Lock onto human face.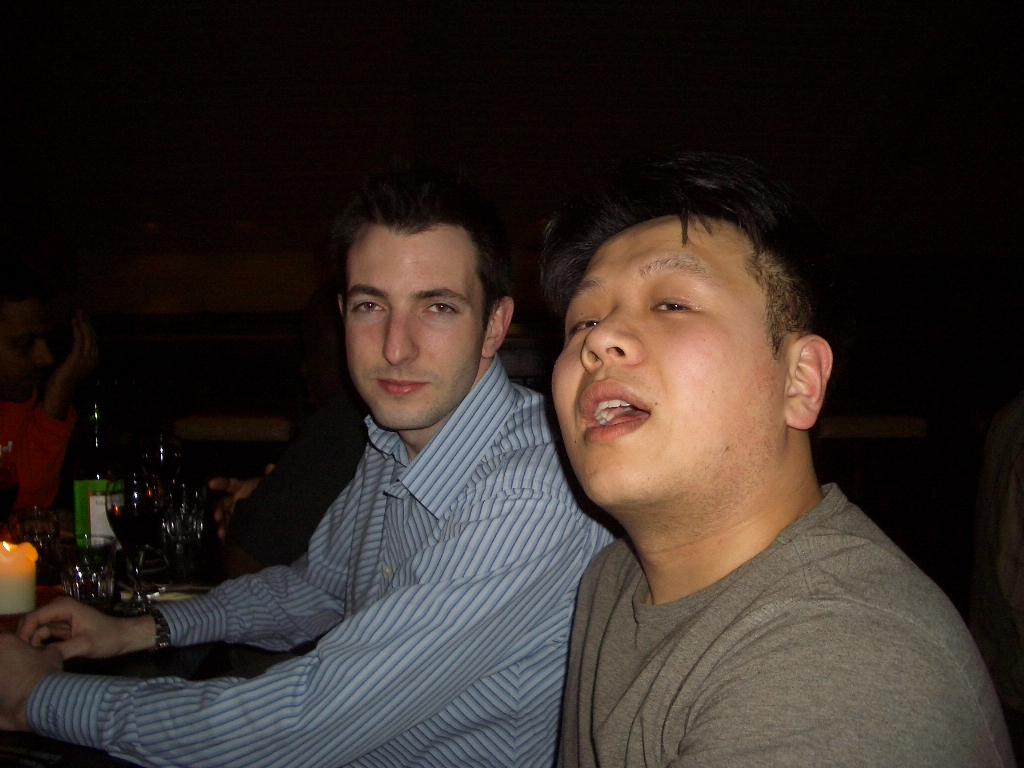
Locked: left=0, top=302, right=53, bottom=403.
